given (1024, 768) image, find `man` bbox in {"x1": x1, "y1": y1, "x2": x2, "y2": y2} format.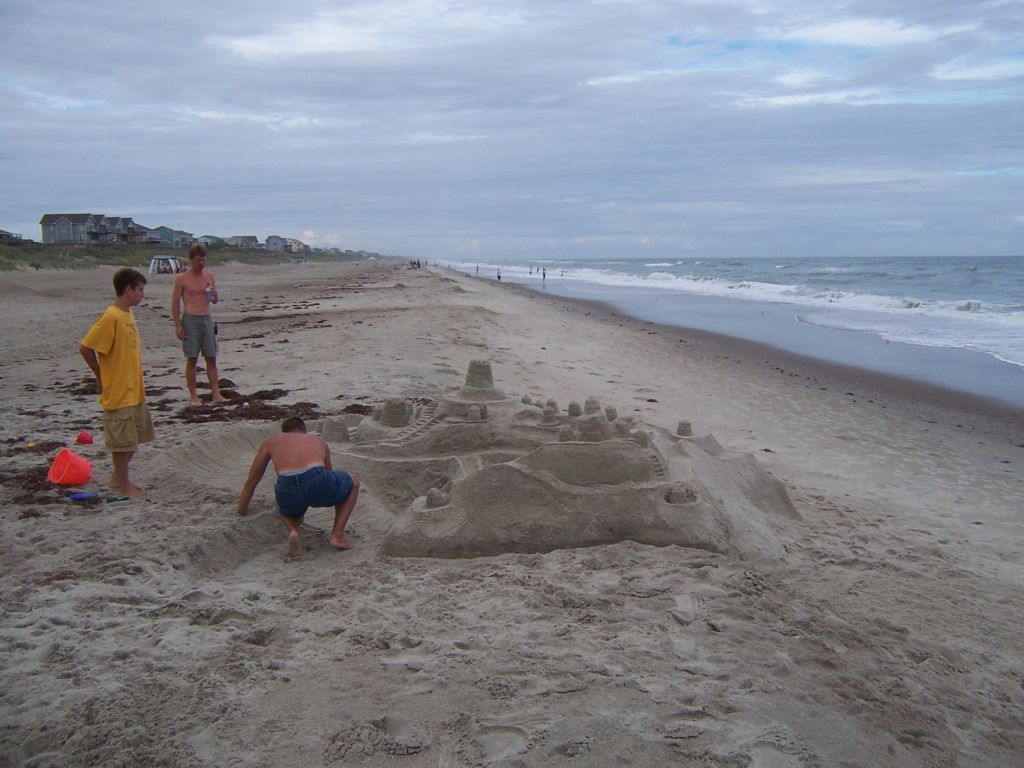
{"x1": 173, "y1": 243, "x2": 236, "y2": 405}.
